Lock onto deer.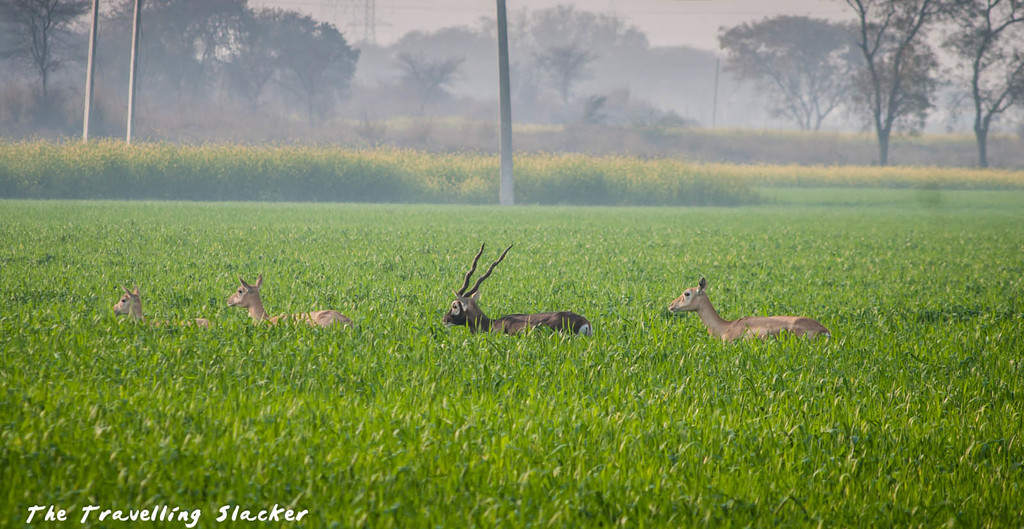
Locked: (left=111, top=286, right=209, bottom=326).
